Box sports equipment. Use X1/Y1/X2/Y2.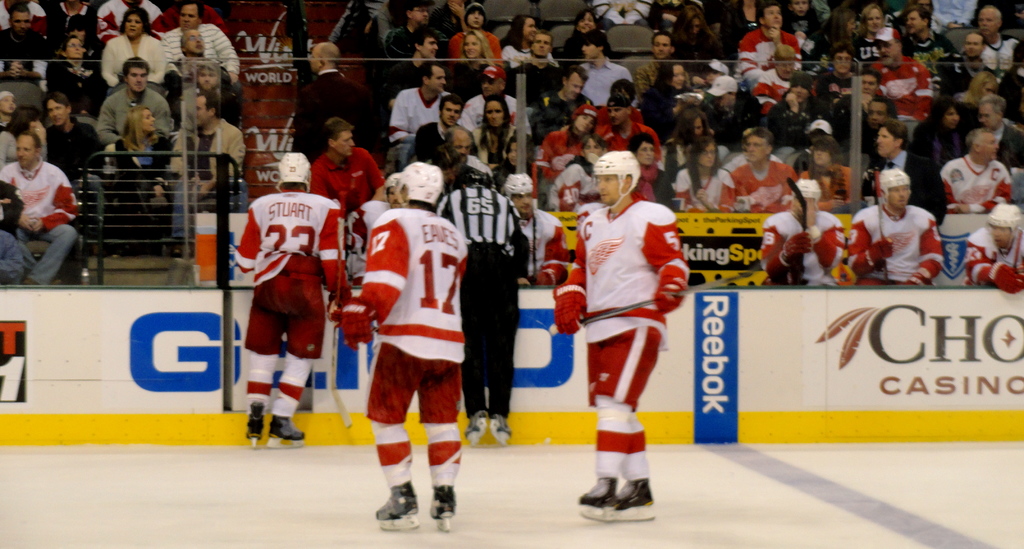
454/156/497/189.
